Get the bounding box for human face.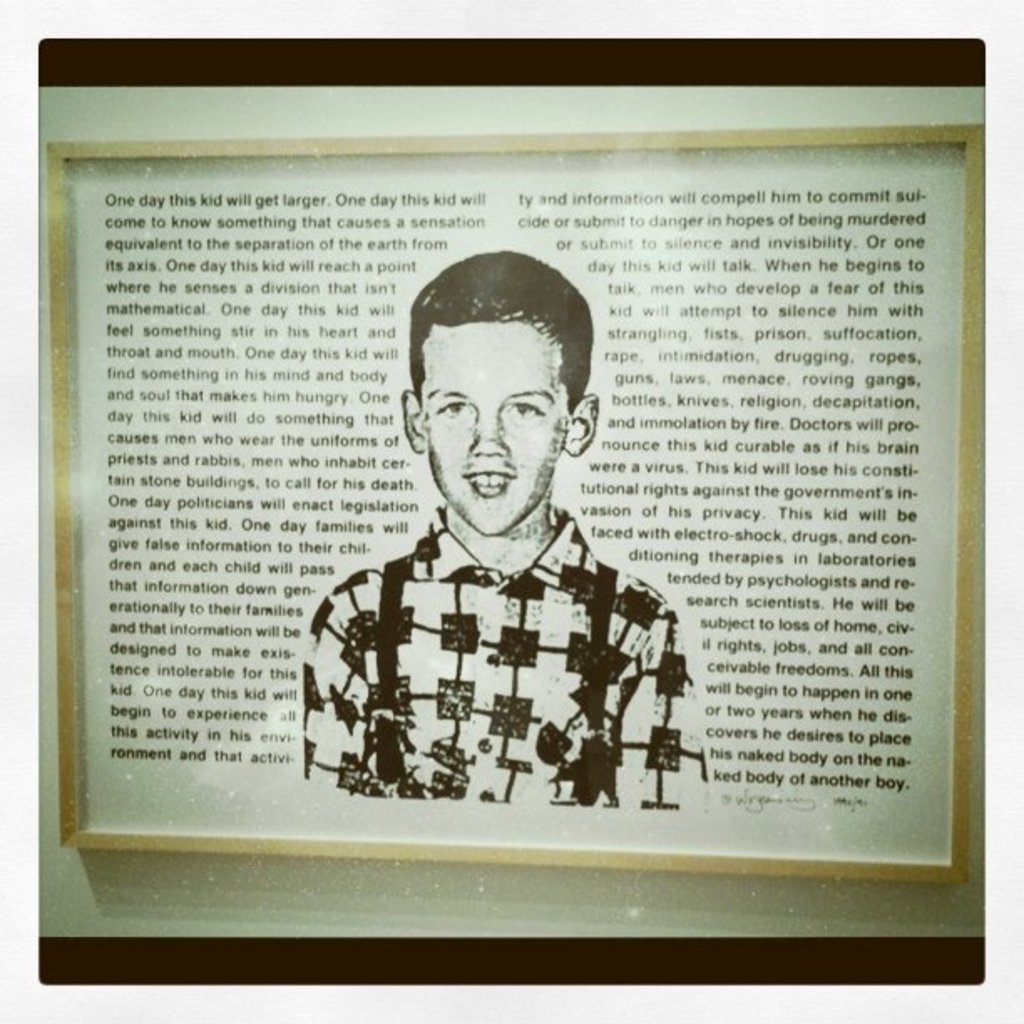
(x1=413, y1=320, x2=572, y2=537).
